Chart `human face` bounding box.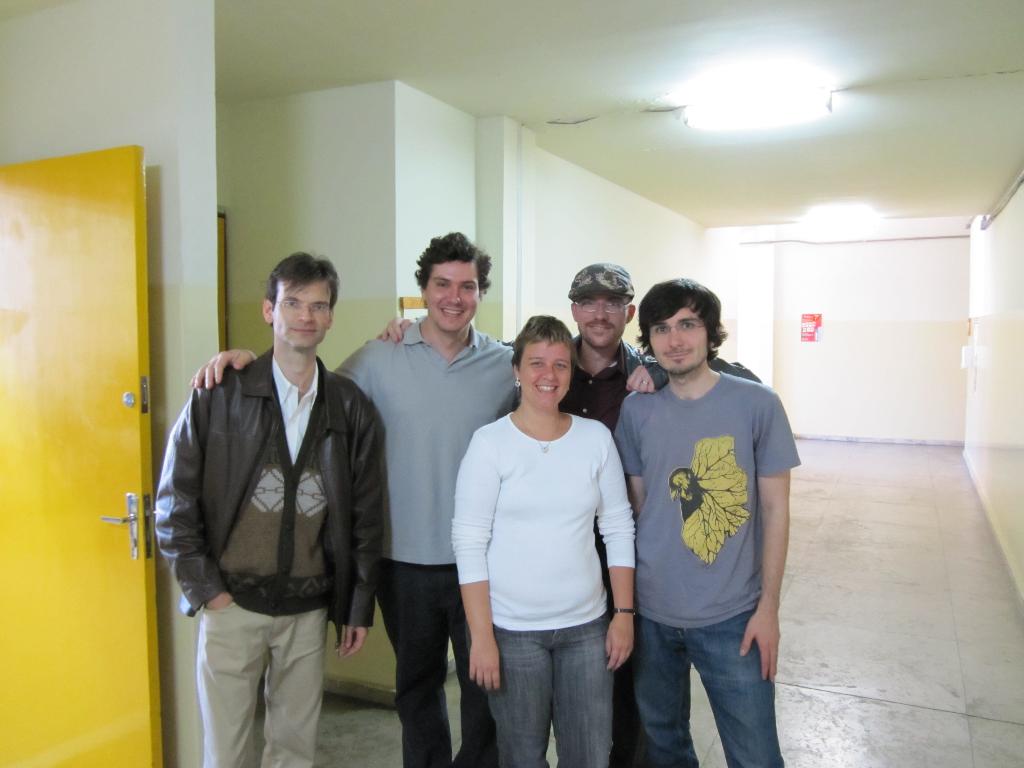
Charted: [417, 262, 484, 339].
